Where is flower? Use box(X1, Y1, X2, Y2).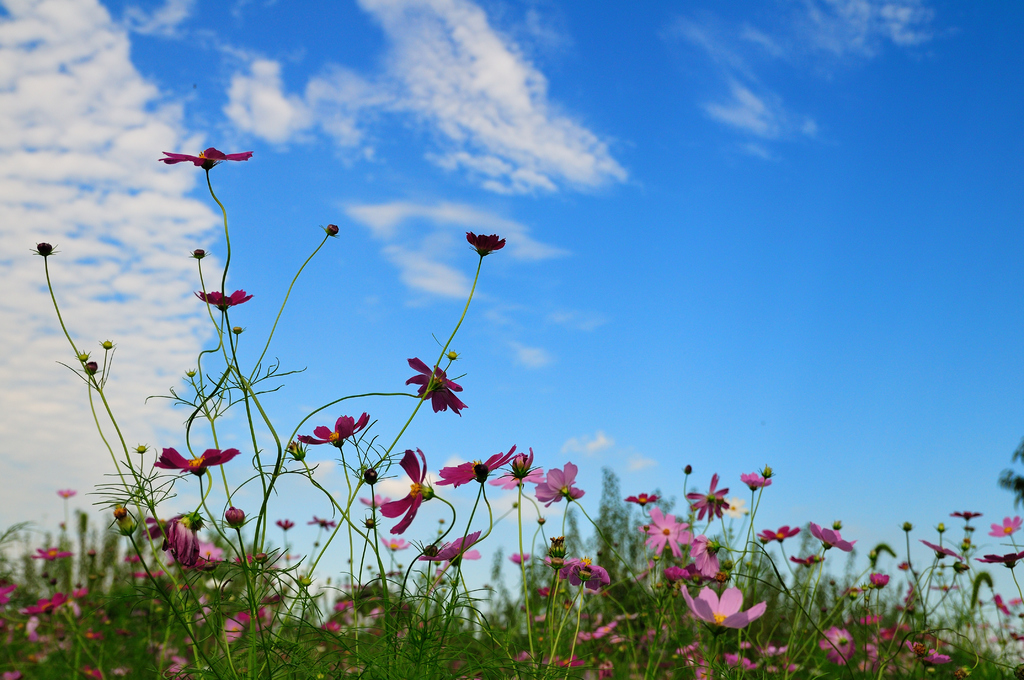
box(988, 515, 1023, 537).
